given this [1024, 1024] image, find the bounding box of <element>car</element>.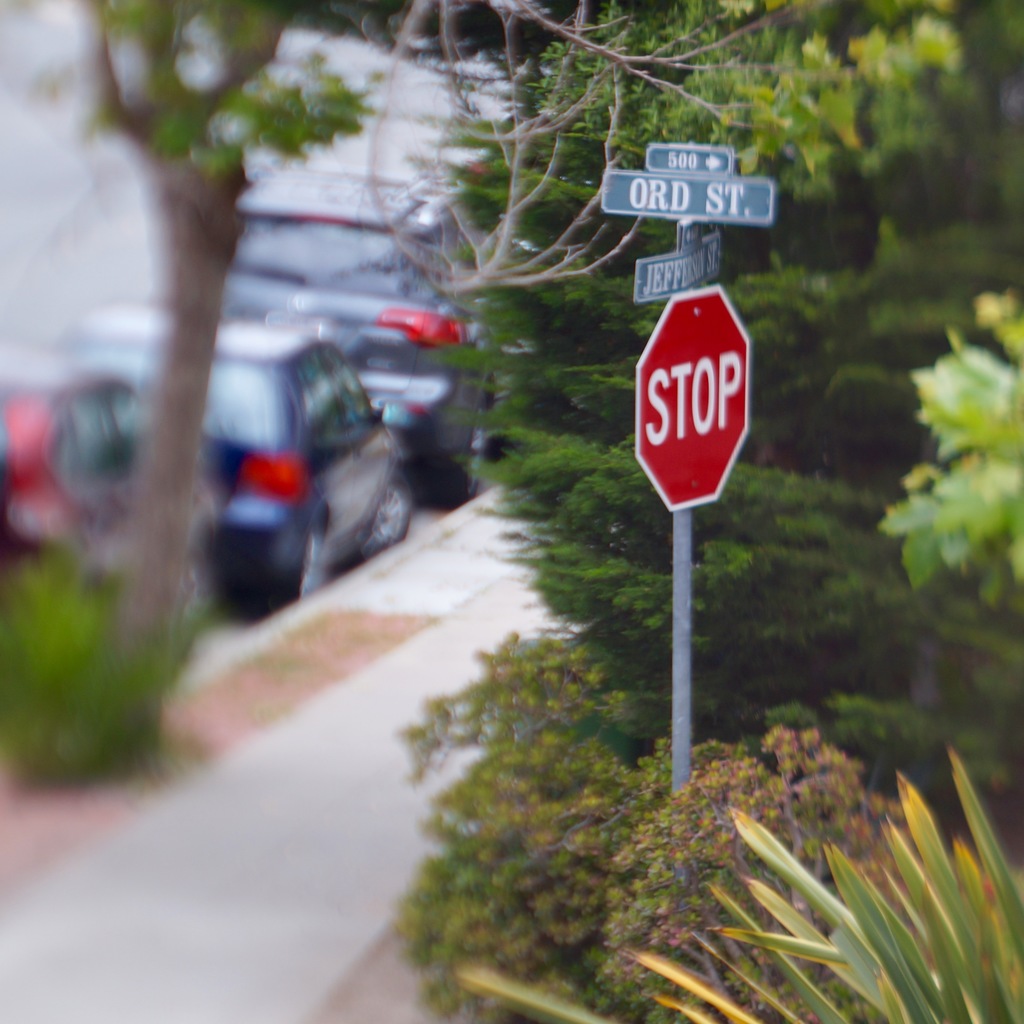
(63,309,413,596).
